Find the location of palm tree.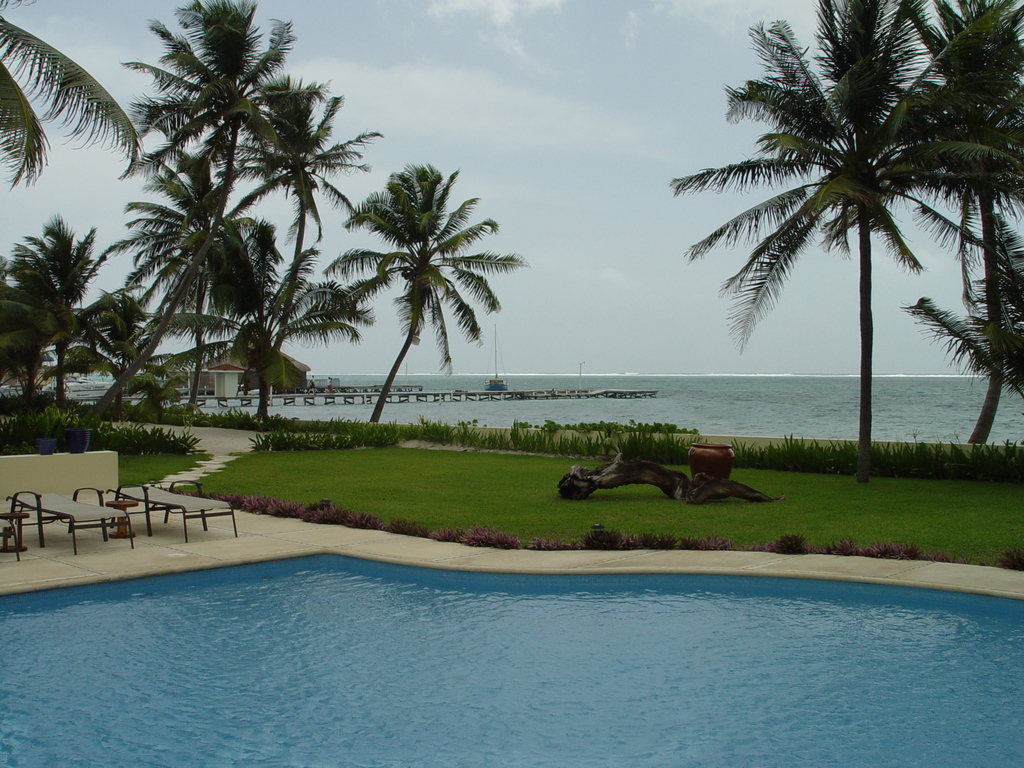
Location: bbox(235, 243, 340, 401).
